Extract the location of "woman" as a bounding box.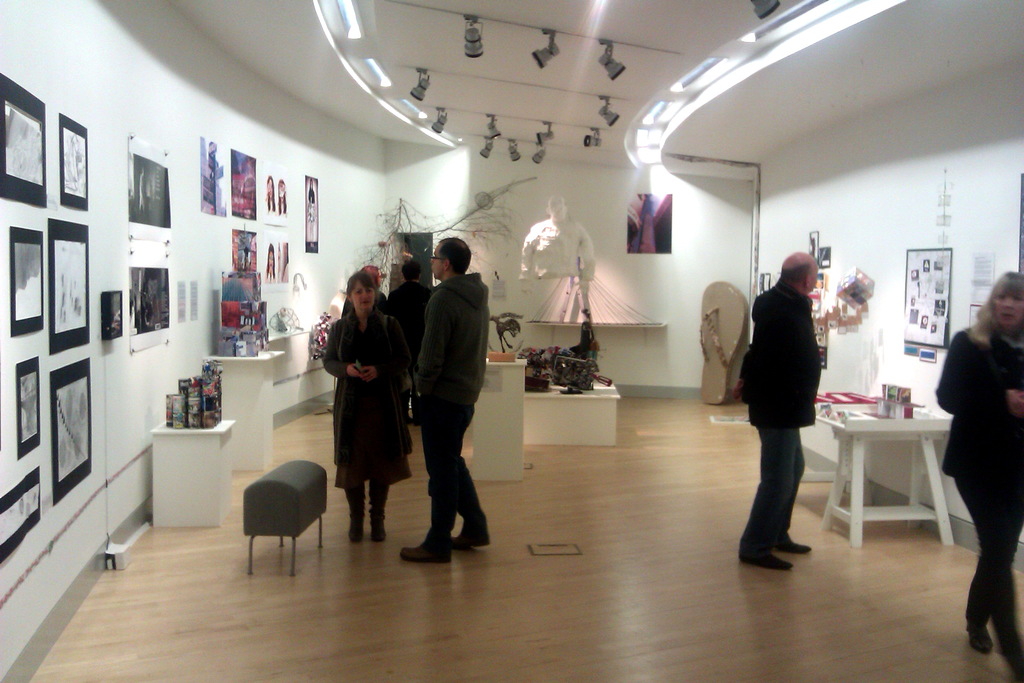
region(307, 179, 315, 249).
